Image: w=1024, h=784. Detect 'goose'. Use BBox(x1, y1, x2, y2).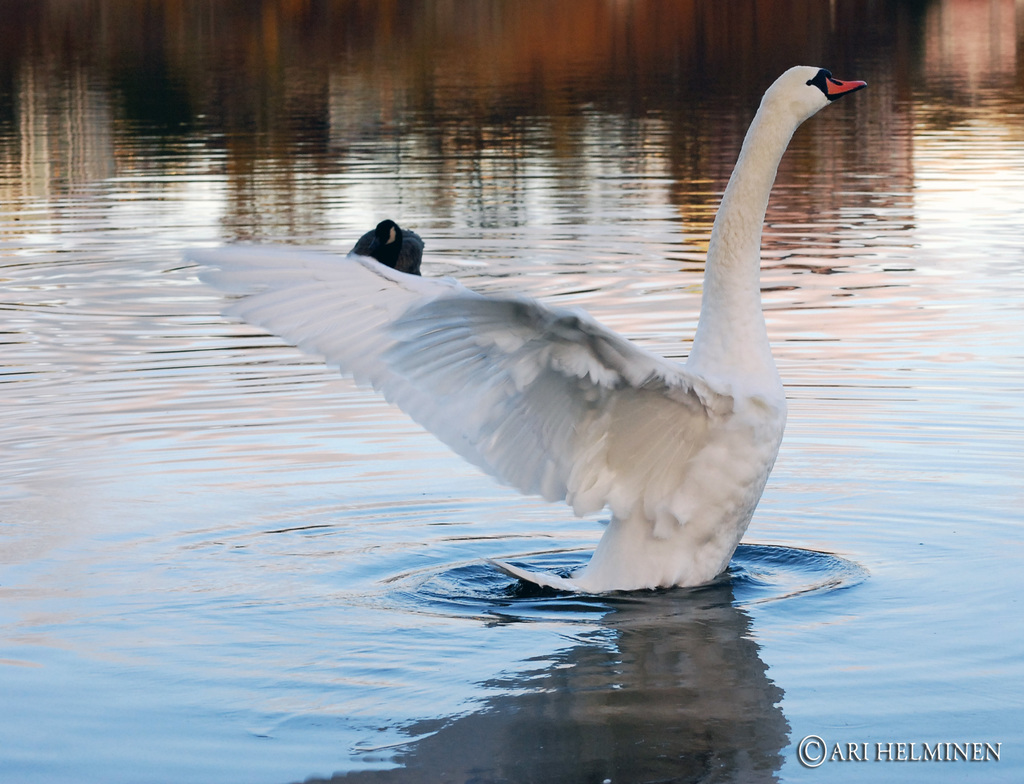
BBox(174, 63, 869, 593).
